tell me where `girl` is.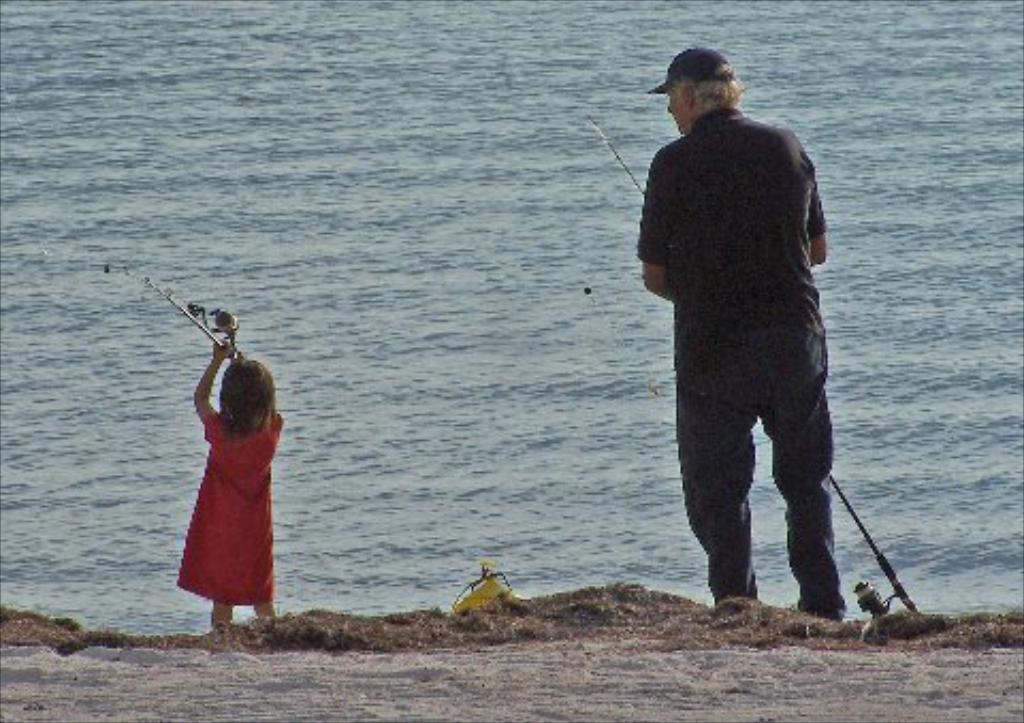
`girl` is at left=175, top=339, right=284, bottom=625.
